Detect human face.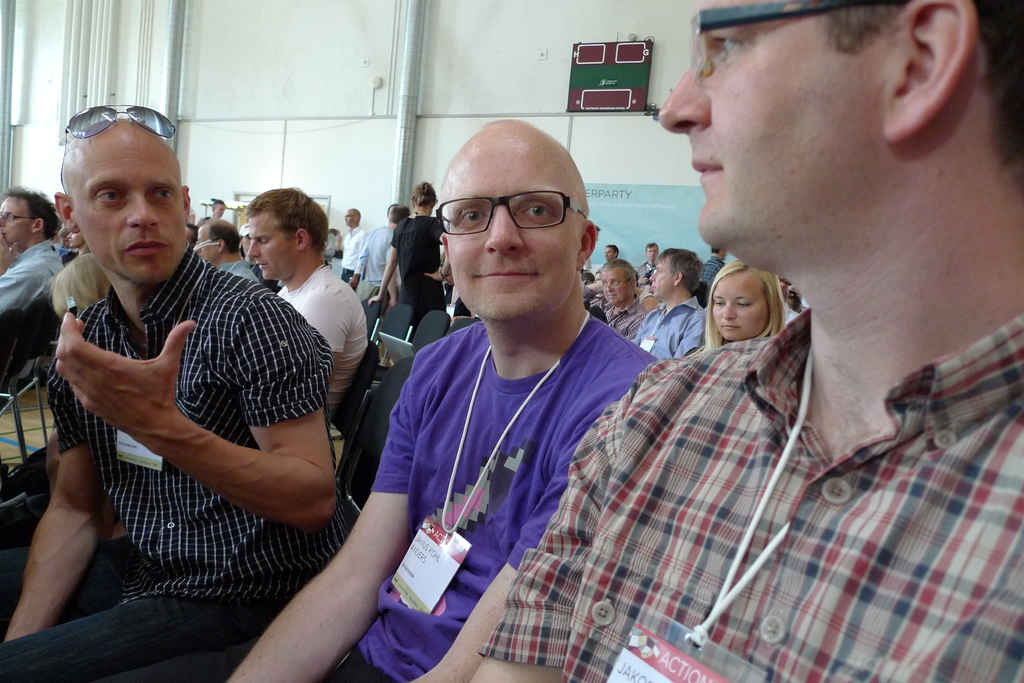
Detected at 604,271,634,306.
